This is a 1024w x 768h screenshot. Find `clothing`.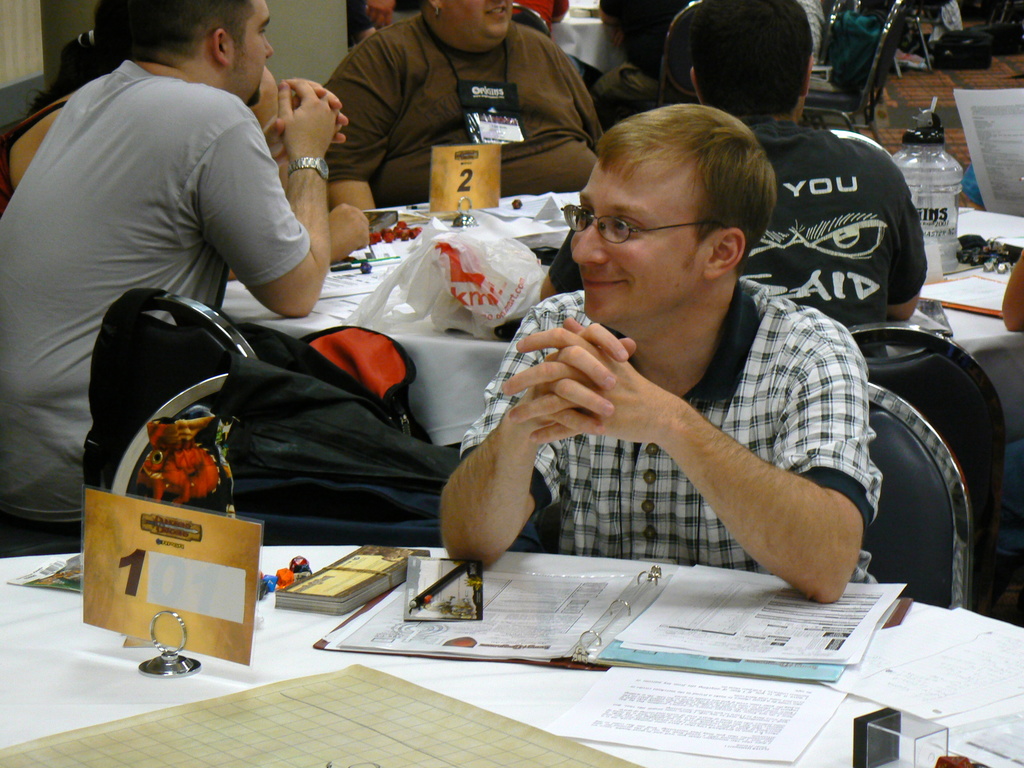
Bounding box: 0:61:314:543.
